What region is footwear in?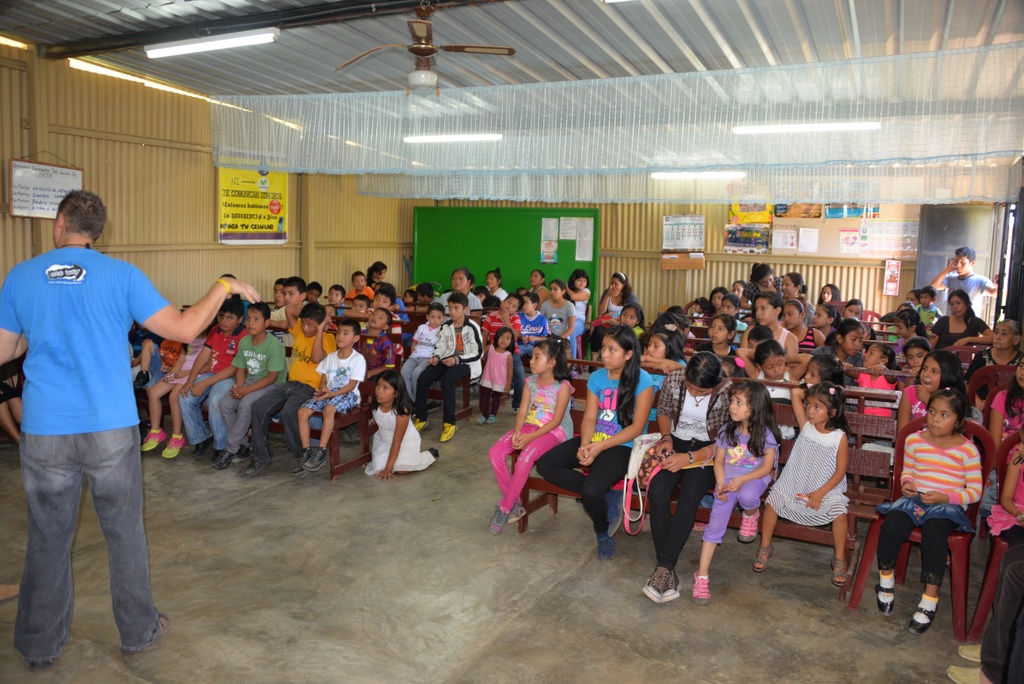
bbox=(908, 608, 938, 637).
